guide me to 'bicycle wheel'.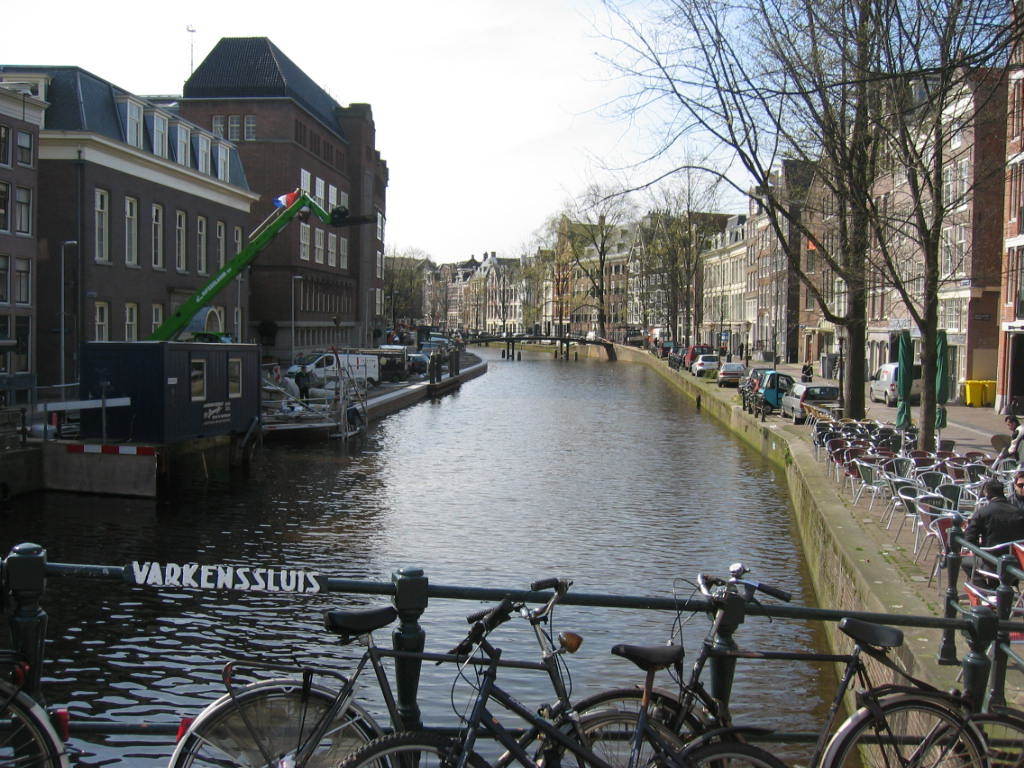
Guidance: [x1=530, y1=685, x2=718, y2=767].
